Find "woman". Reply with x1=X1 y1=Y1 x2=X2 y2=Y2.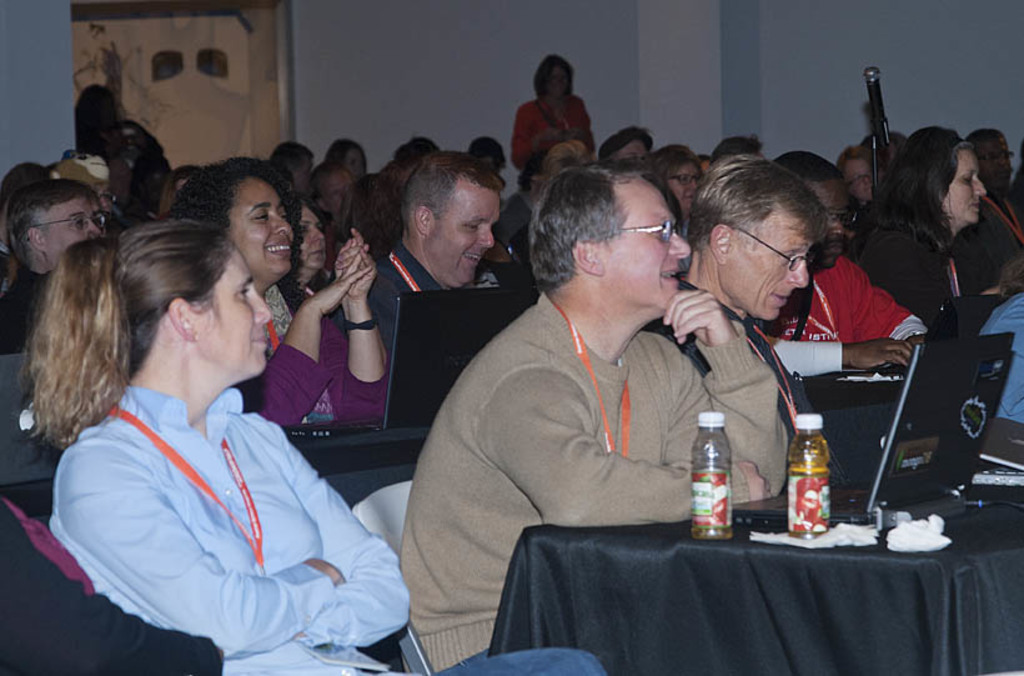
x1=511 y1=54 x2=597 y2=167.
